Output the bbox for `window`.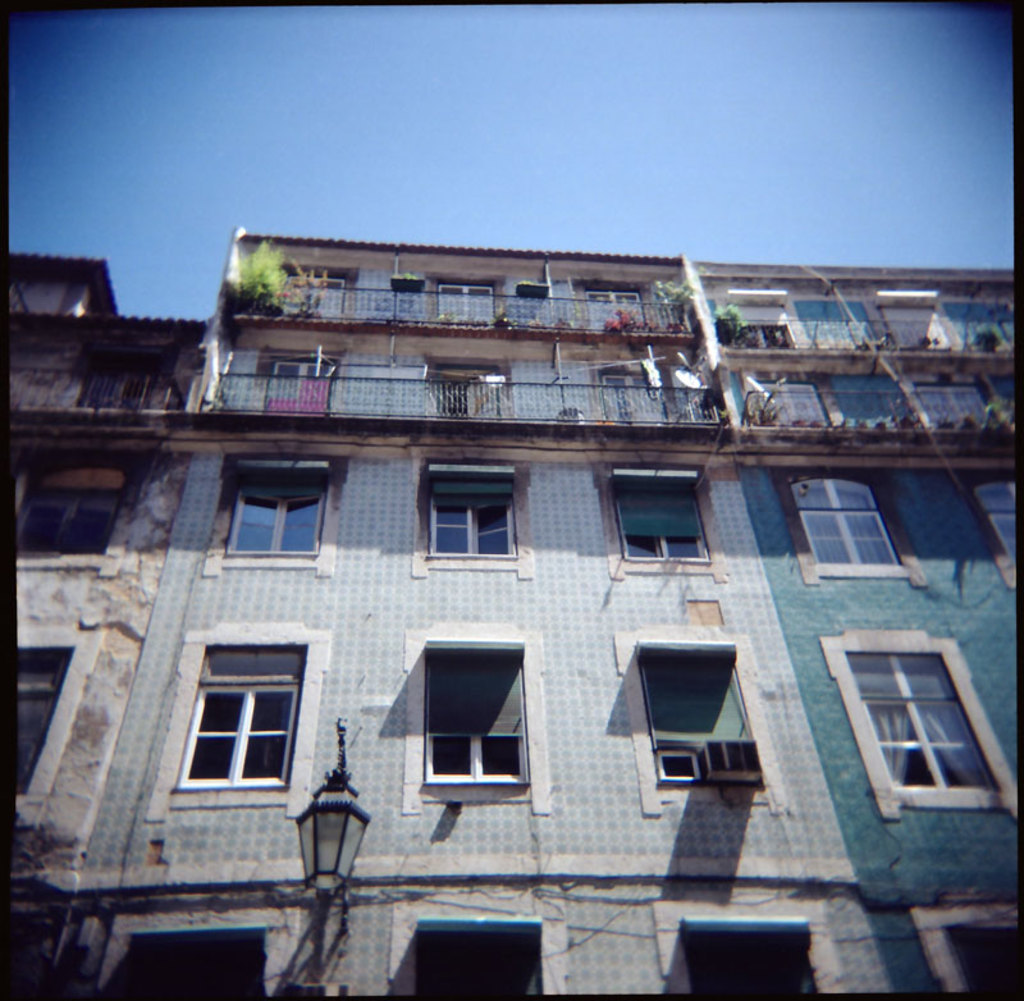
283 271 352 324.
